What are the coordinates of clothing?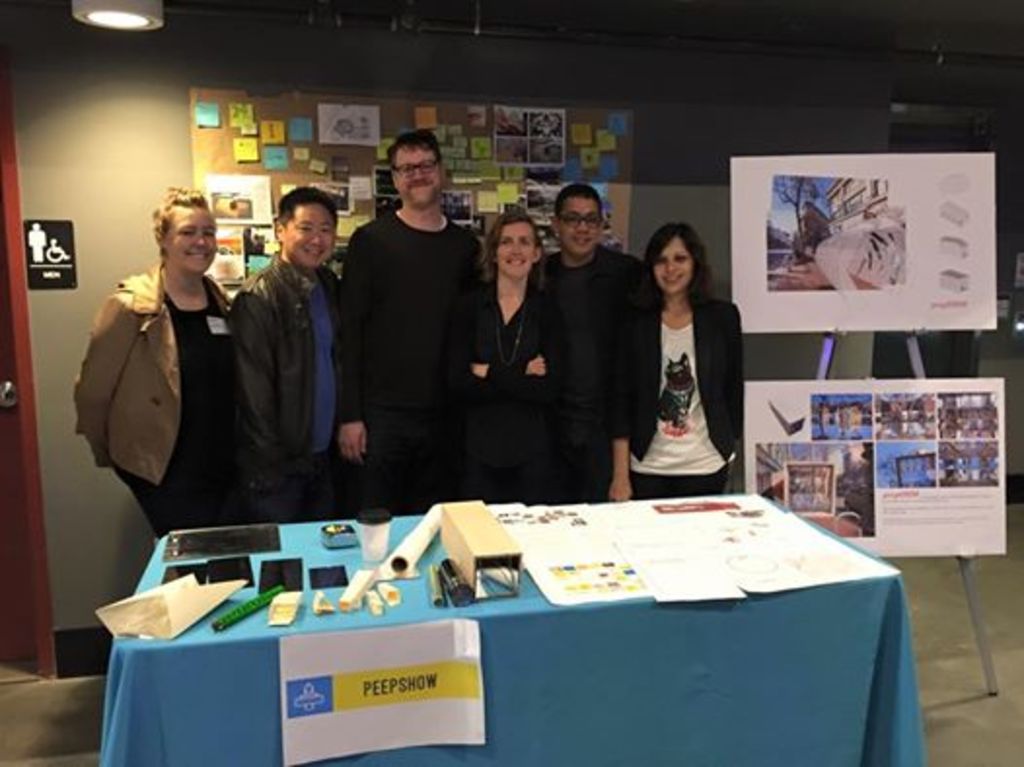
x1=335, y1=212, x2=473, y2=522.
